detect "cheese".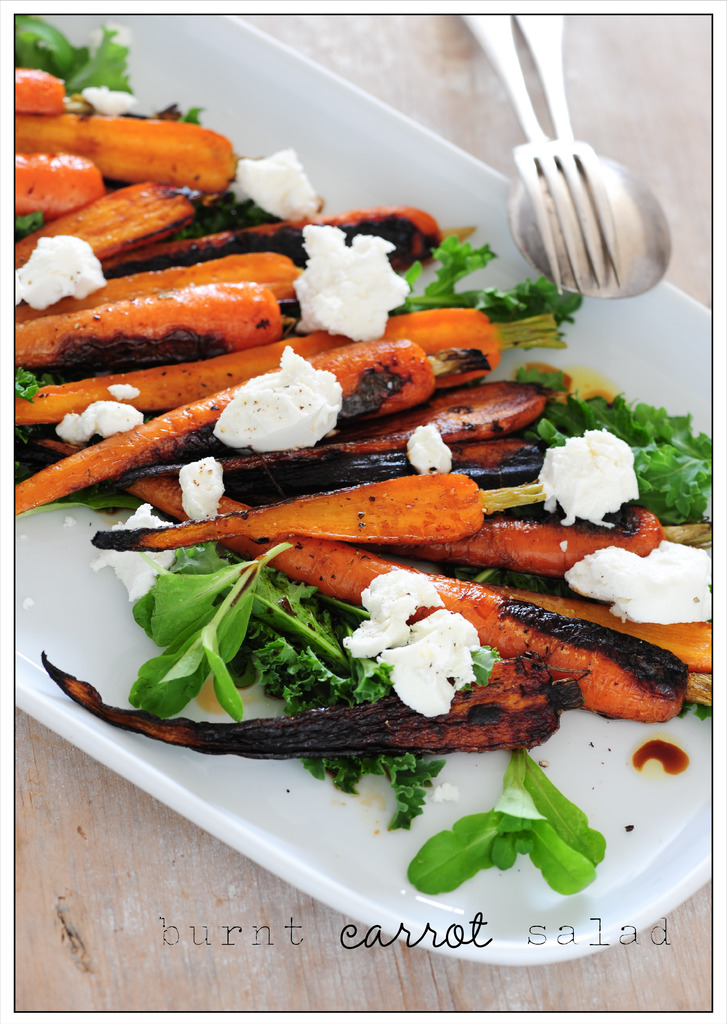
Detected at bbox=[101, 507, 190, 607].
